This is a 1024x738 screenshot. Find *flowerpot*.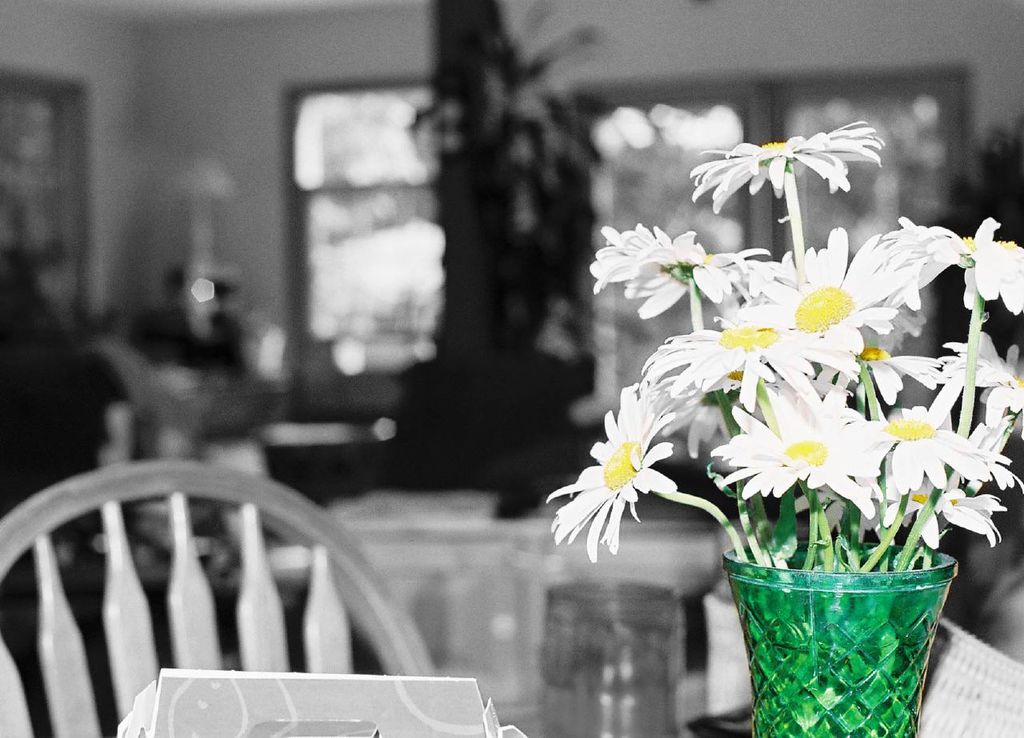
Bounding box: bbox=[743, 518, 940, 737].
